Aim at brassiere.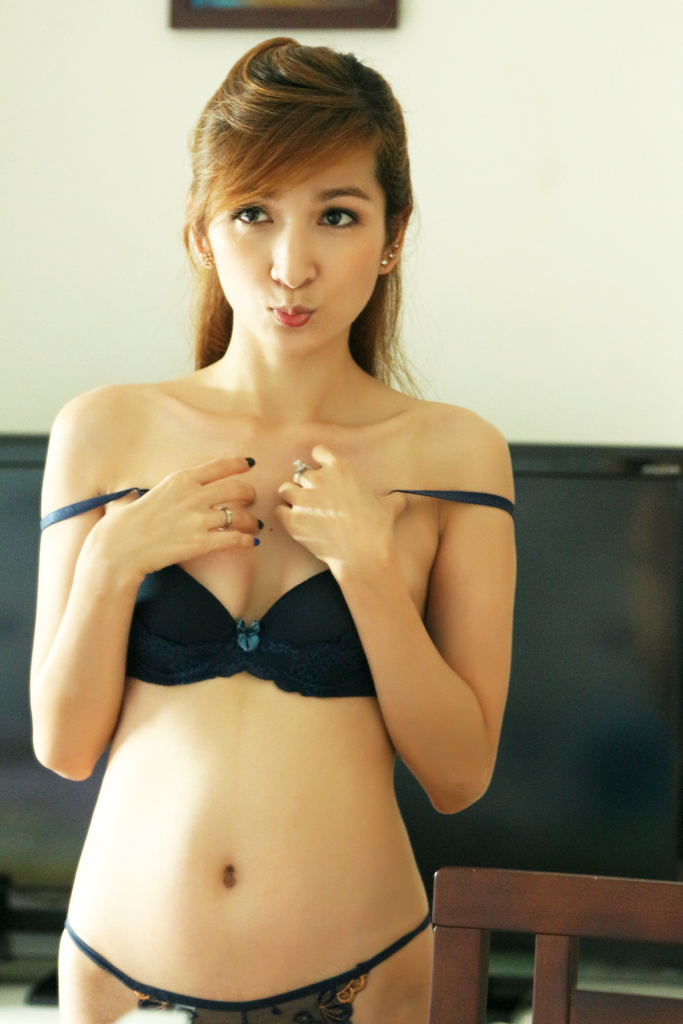
Aimed at left=33, top=479, right=523, bottom=711.
